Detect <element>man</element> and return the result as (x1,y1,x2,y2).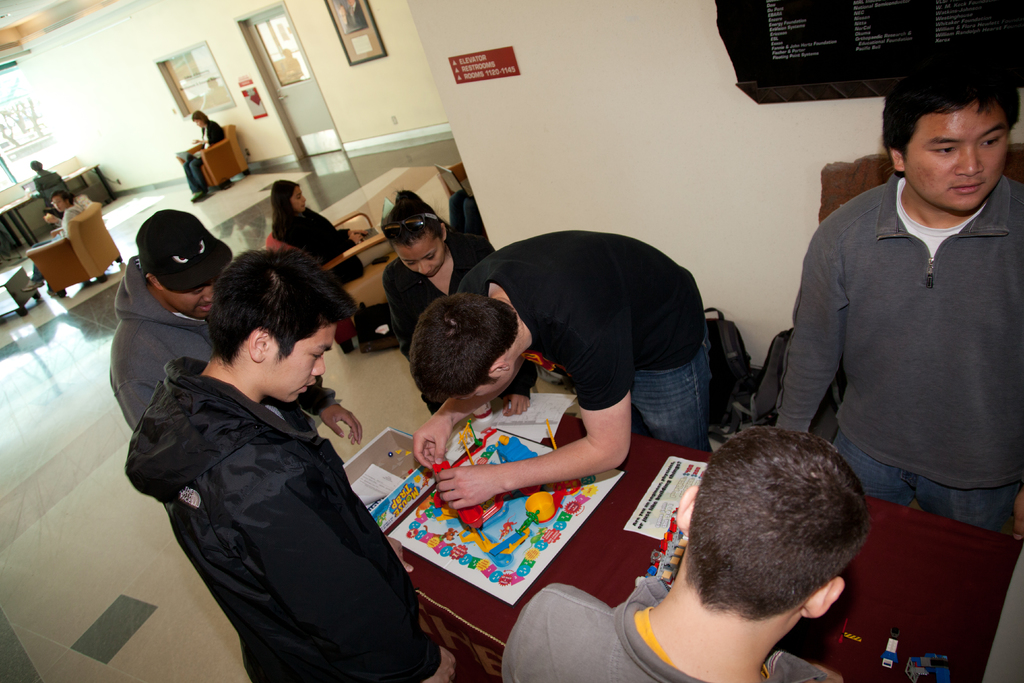
(94,204,362,461).
